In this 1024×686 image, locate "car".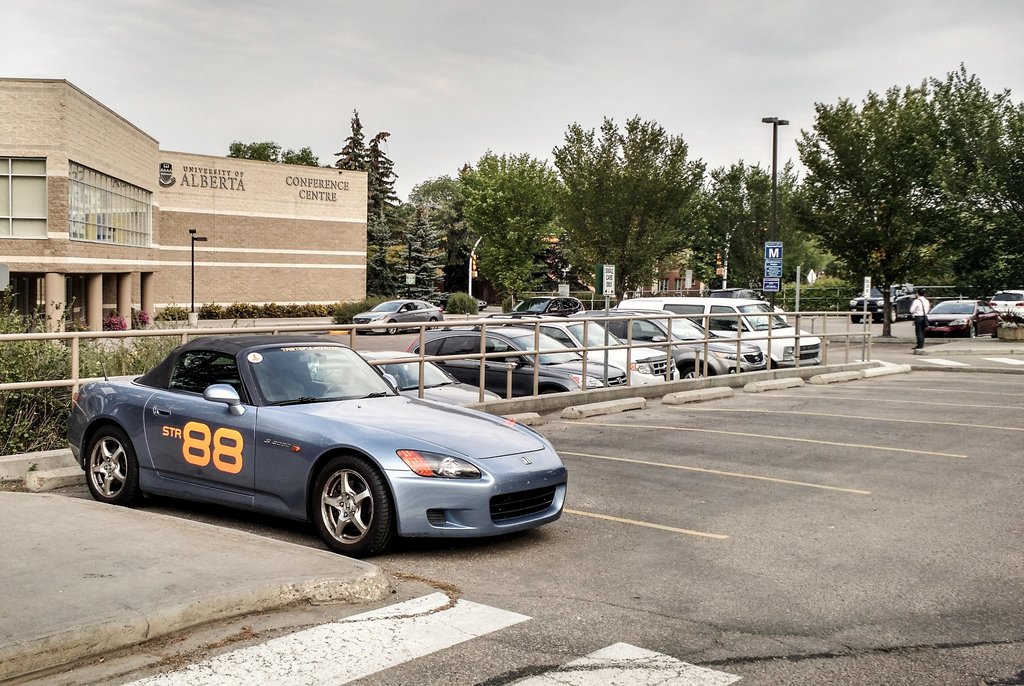
Bounding box: {"x1": 496, "y1": 292, "x2": 588, "y2": 325}.
